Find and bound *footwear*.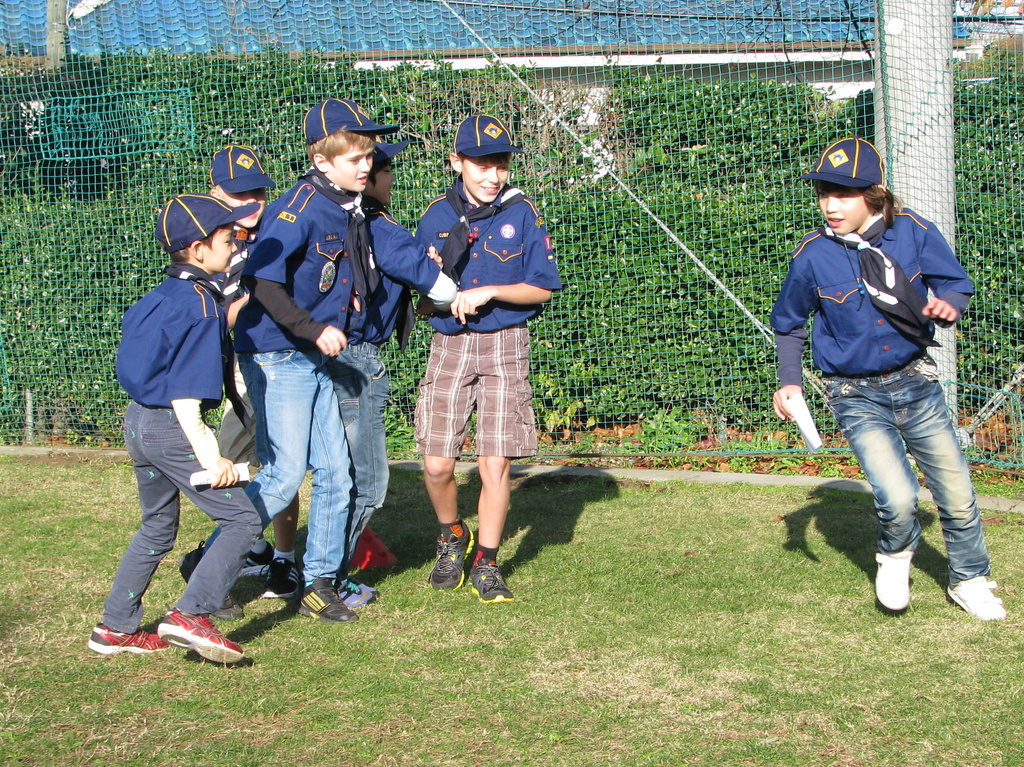
Bound: box(947, 577, 1014, 622).
